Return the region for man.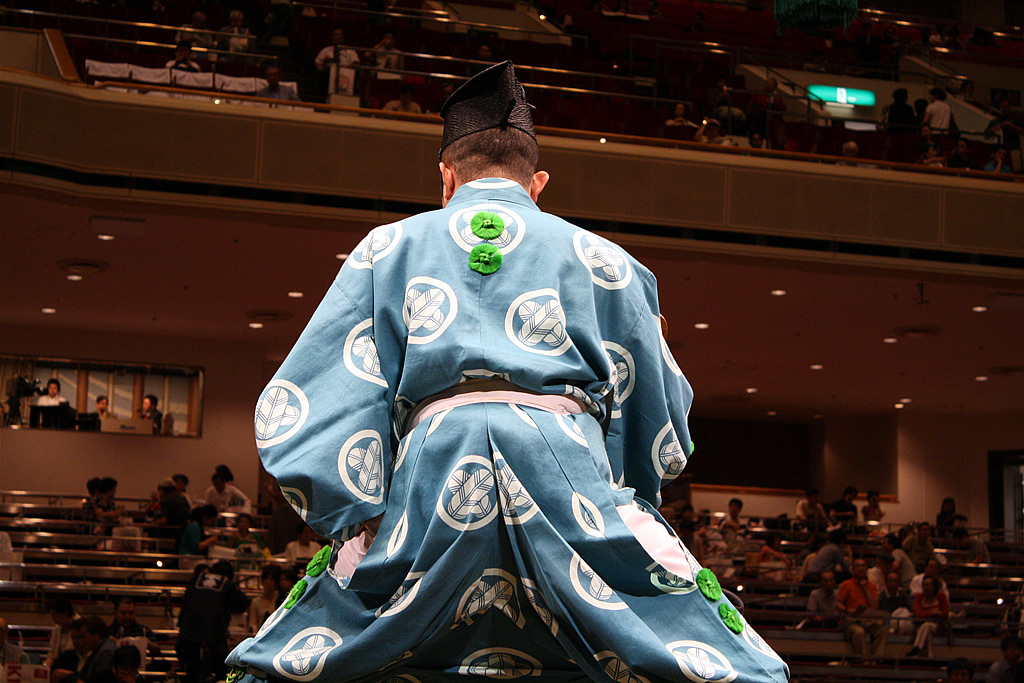
bbox=[804, 566, 847, 634].
